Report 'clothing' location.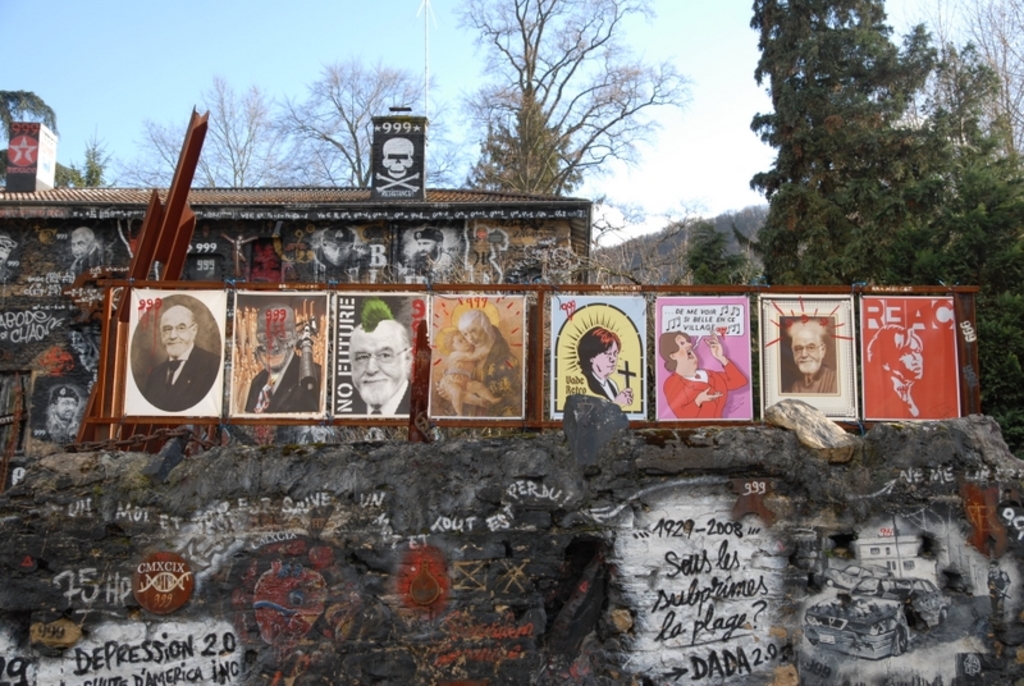
Report: [667, 330, 749, 420].
